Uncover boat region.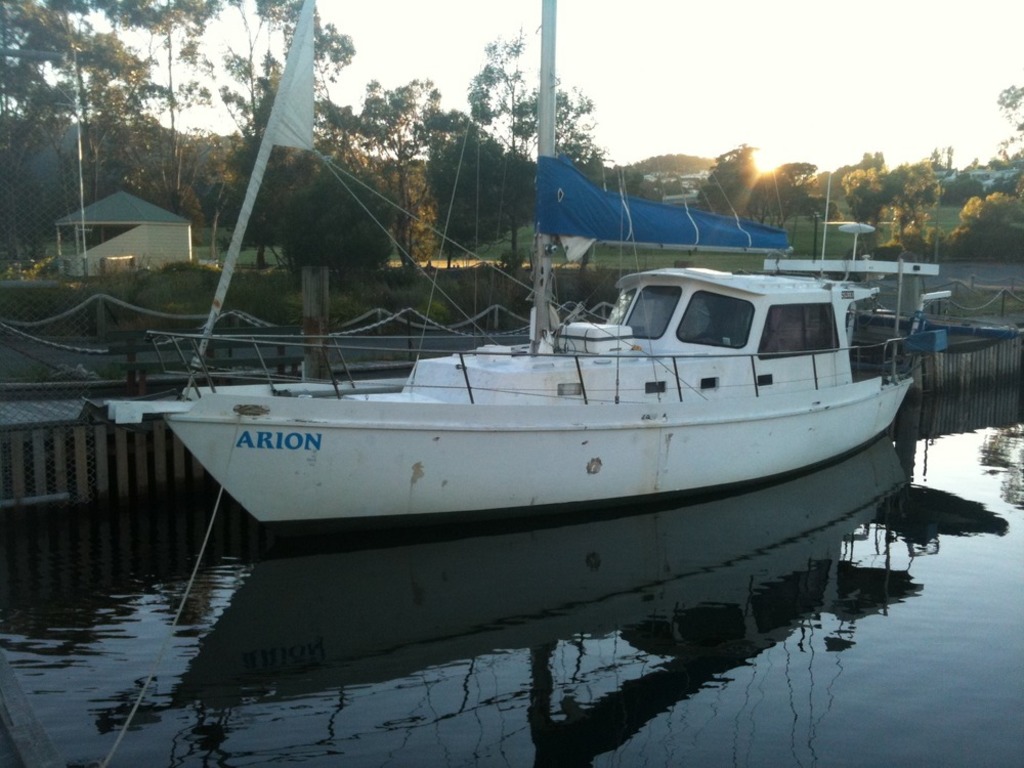
Uncovered: <box>76,0,949,539</box>.
